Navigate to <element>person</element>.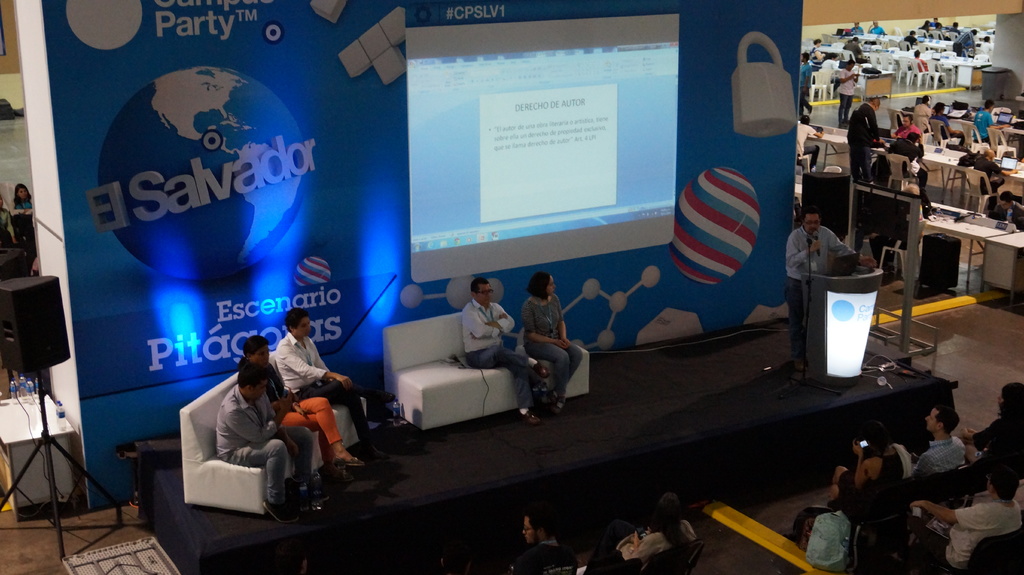
Navigation target: left=915, top=93, right=930, bottom=134.
